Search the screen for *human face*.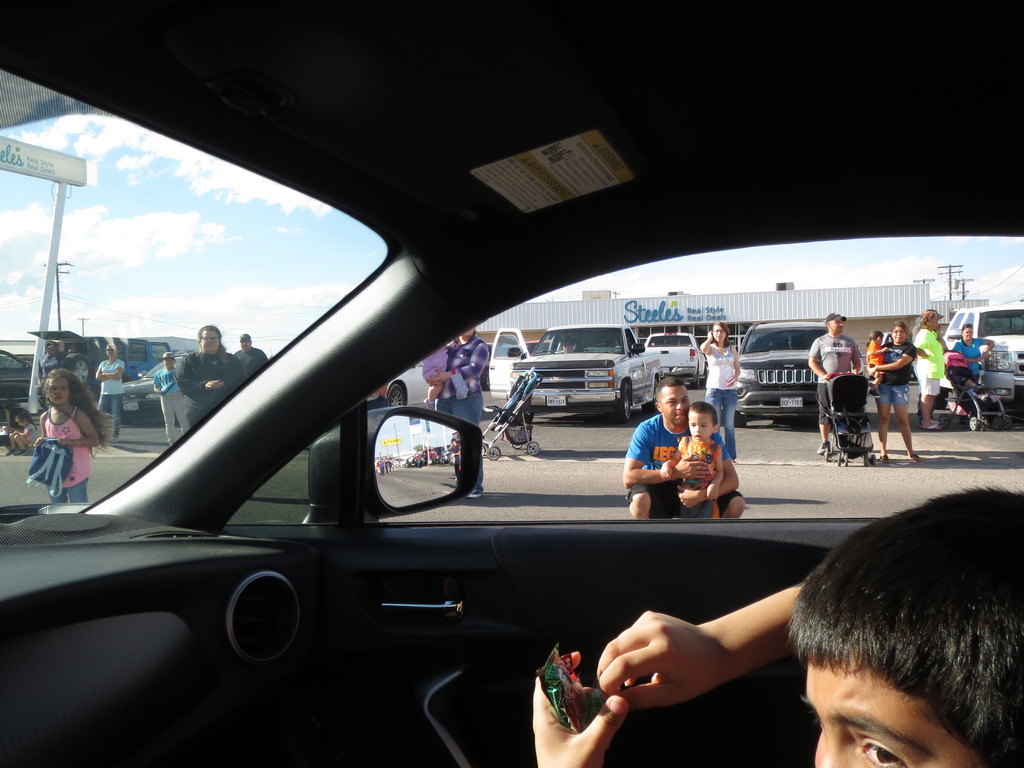
Found at Rect(712, 325, 726, 342).
